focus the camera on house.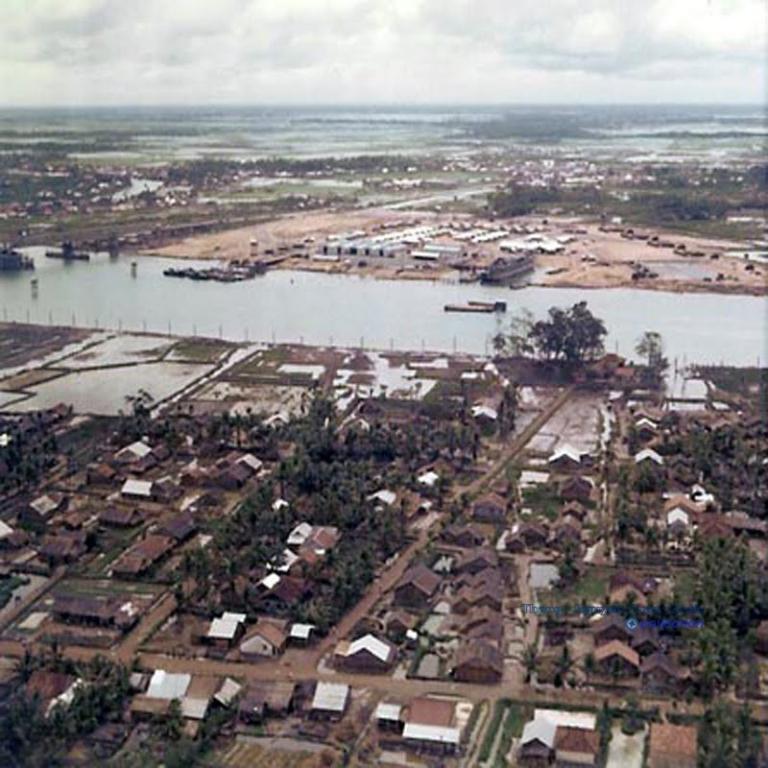
Focus region: detection(547, 518, 568, 556).
